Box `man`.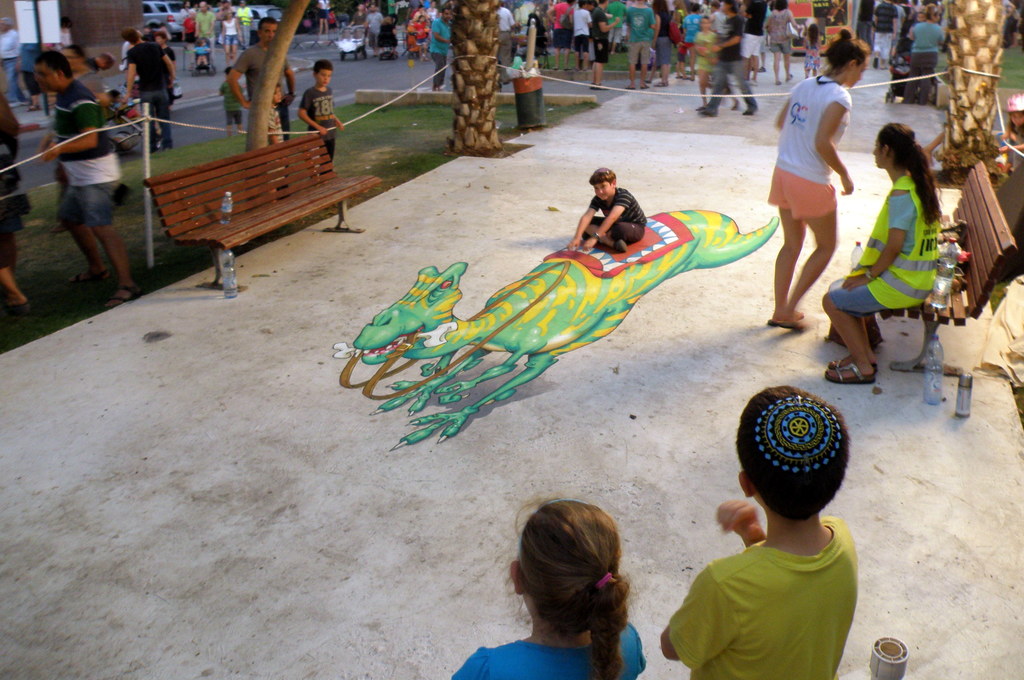
[684,4,704,77].
